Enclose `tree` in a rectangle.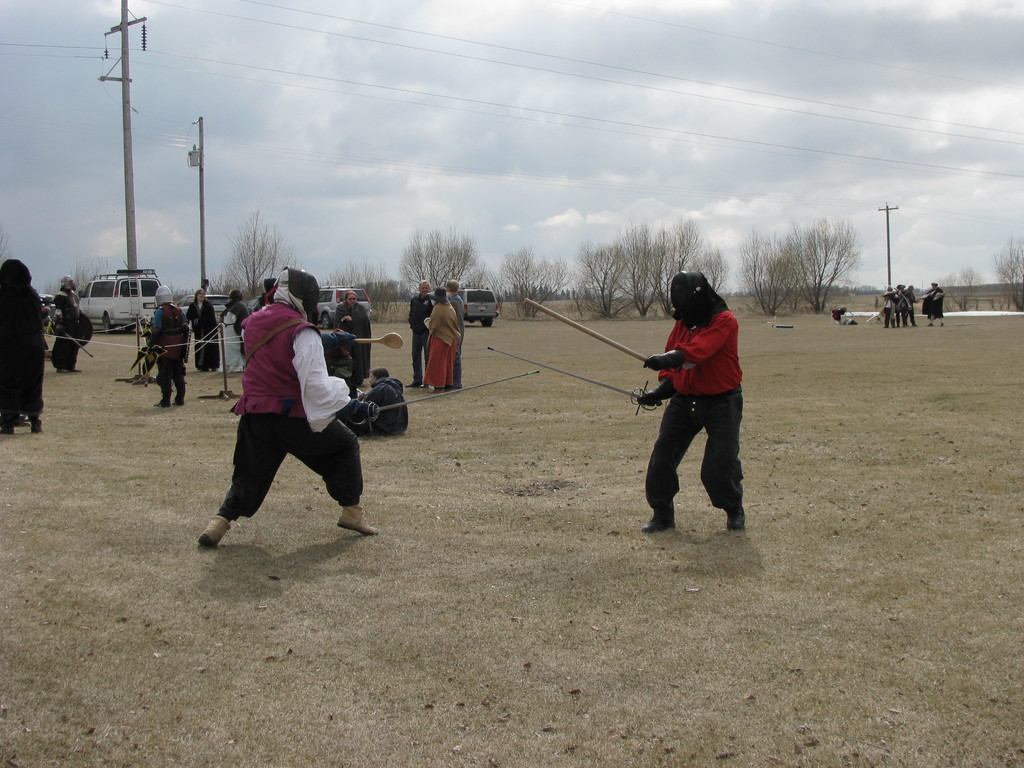
<bbox>212, 204, 289, 308</bbox>.
